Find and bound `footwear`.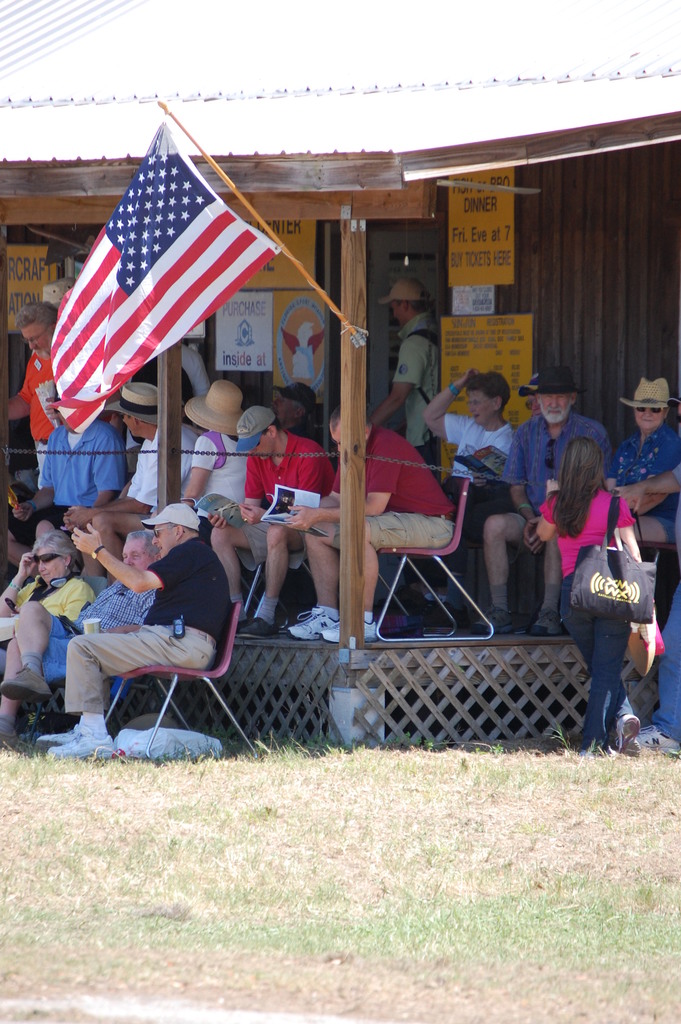
Bound: (1, 660, 53, 706).
